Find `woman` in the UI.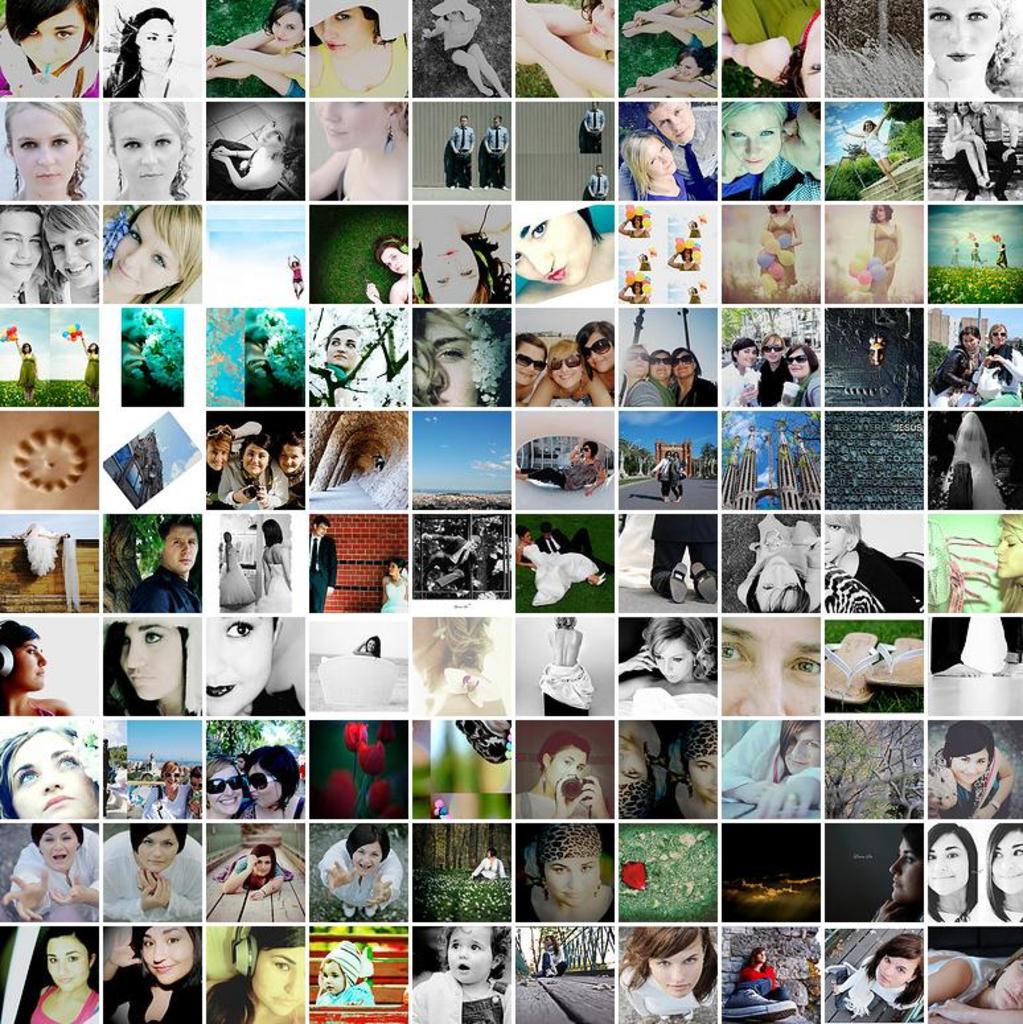
UI element at (x1=517, y1=735, x2=609, y2=822).
